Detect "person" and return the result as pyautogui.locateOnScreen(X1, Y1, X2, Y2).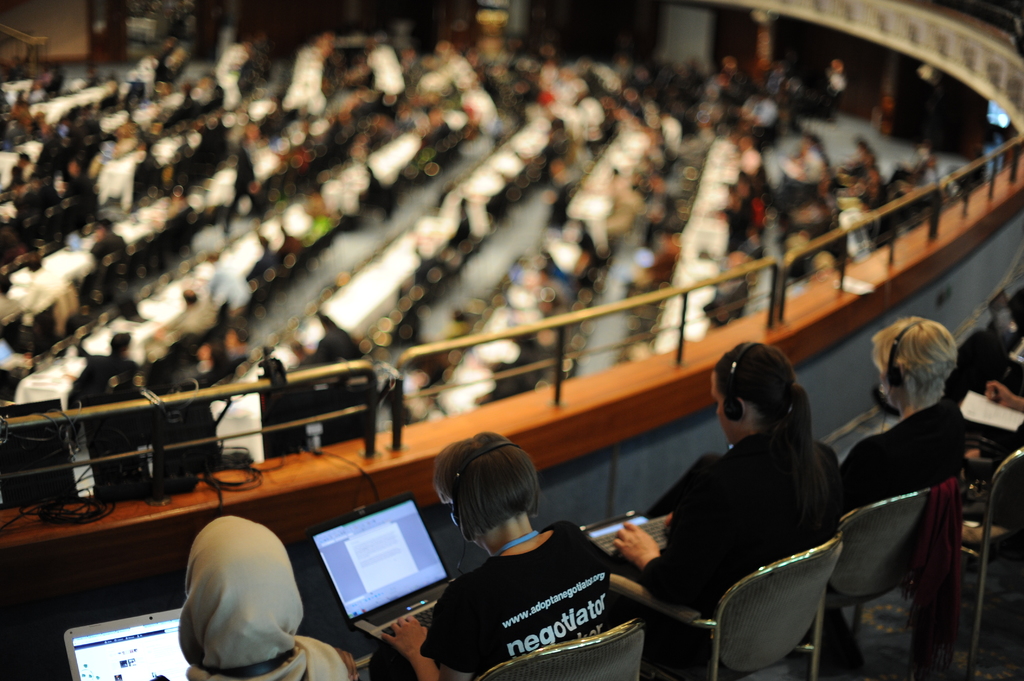
pyautogui.locateOnScreen(170, 511, 363, 680).
